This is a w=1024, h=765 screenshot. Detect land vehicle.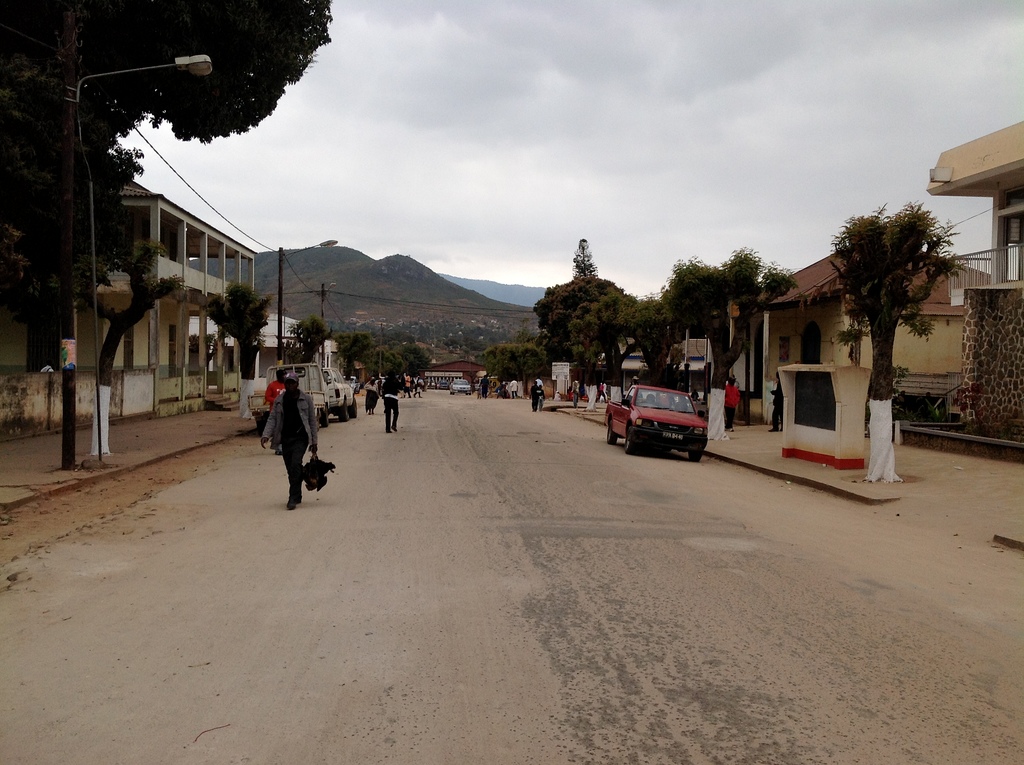
box=[440, 381, 448, 390].
